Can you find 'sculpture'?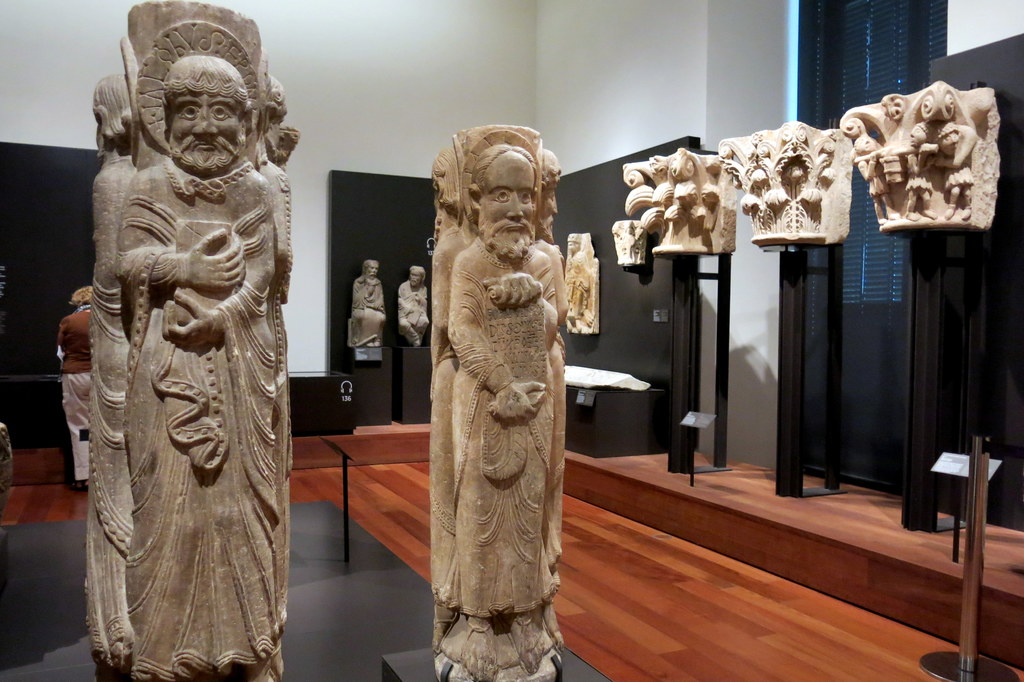
Yes, bounding box: crop(79, 0, 287, 681).
